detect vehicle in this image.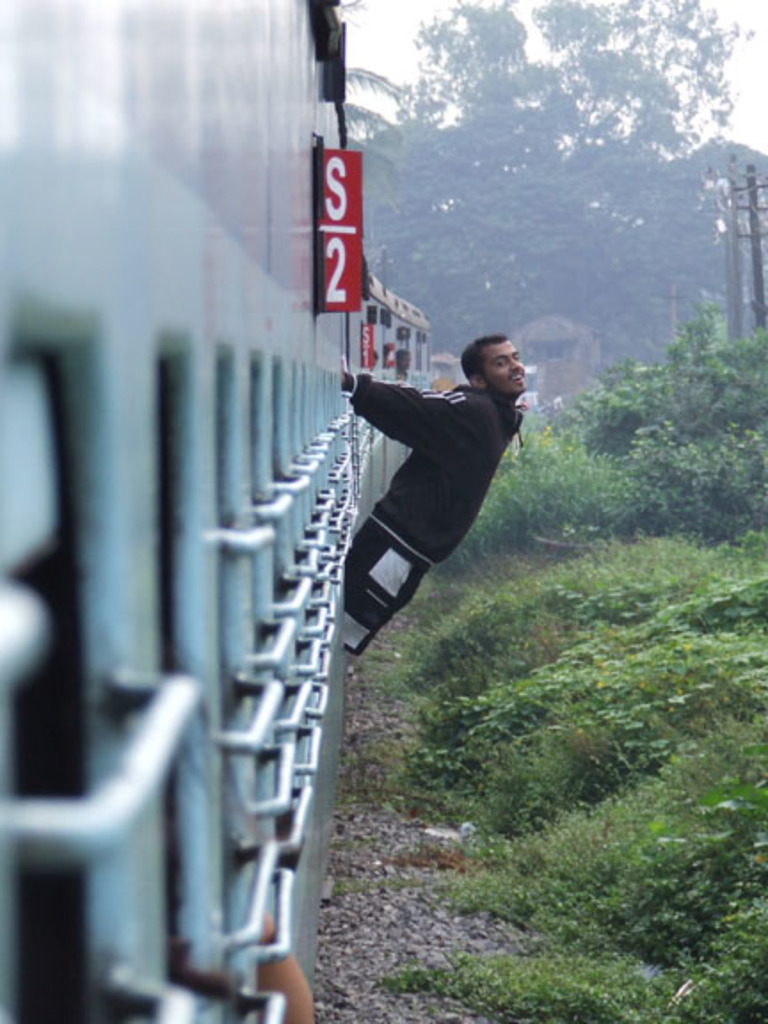
Detection: l=0, t=0, r=542, b=1022.
